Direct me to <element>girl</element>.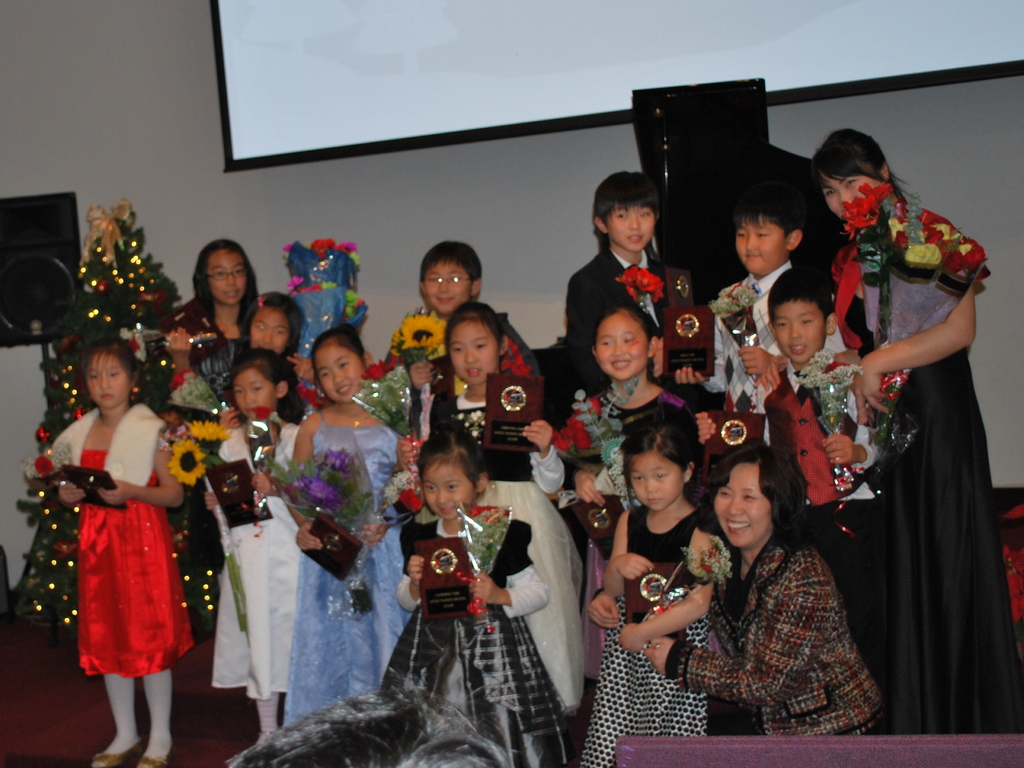
Direction: 45 334 196 767.
